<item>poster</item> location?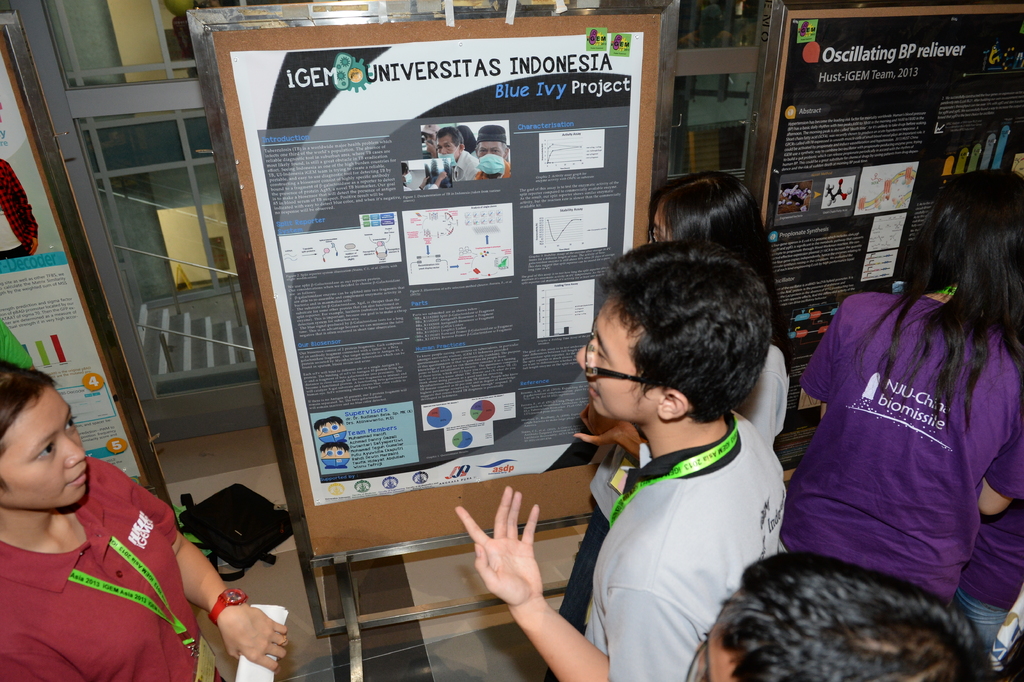
[left=769, top=18, right=1023, bottom=361]
